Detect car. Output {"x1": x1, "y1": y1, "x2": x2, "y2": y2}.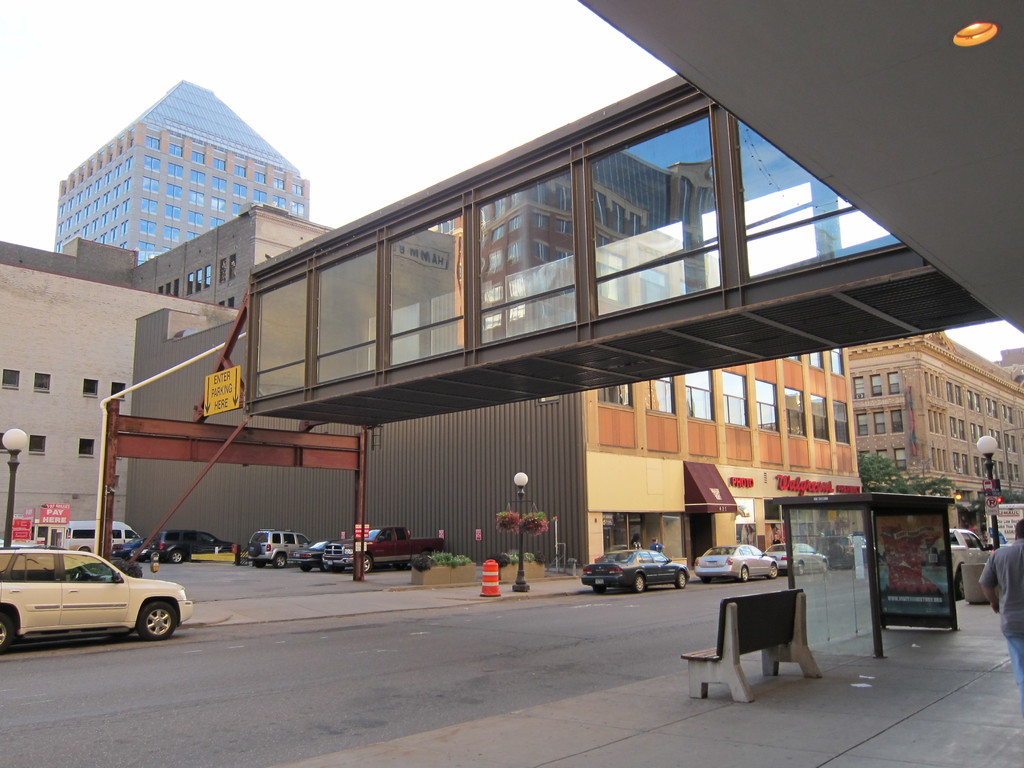
{"x1": 111, "y1": 537, "x2": 152, "y2": 558}.
